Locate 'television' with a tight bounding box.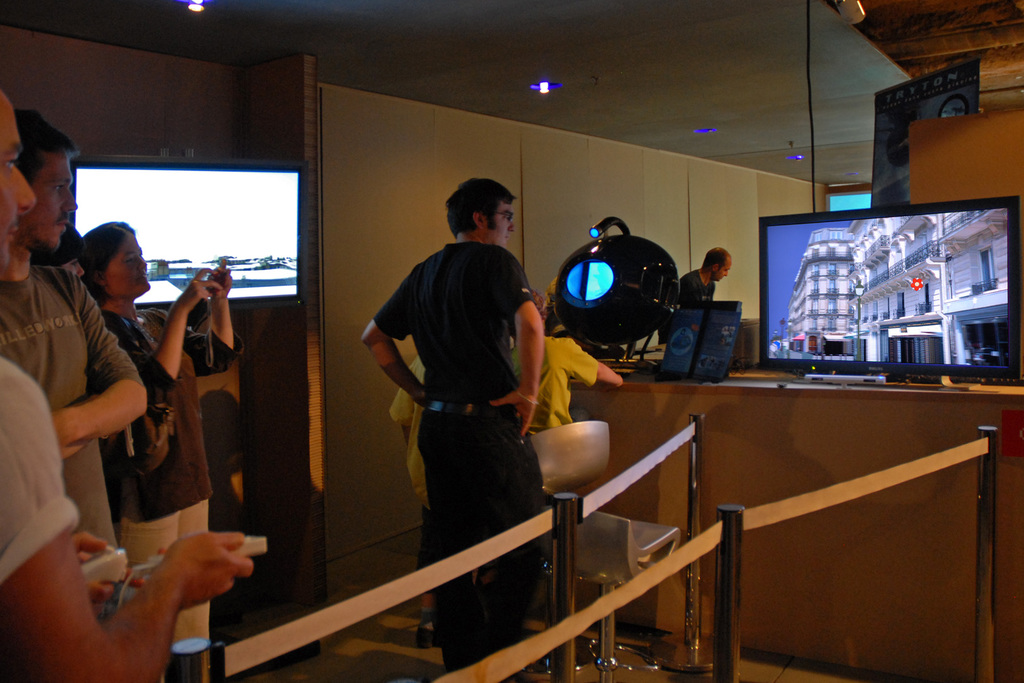
x1=759, y1=194, x2=1020, y2=381.
